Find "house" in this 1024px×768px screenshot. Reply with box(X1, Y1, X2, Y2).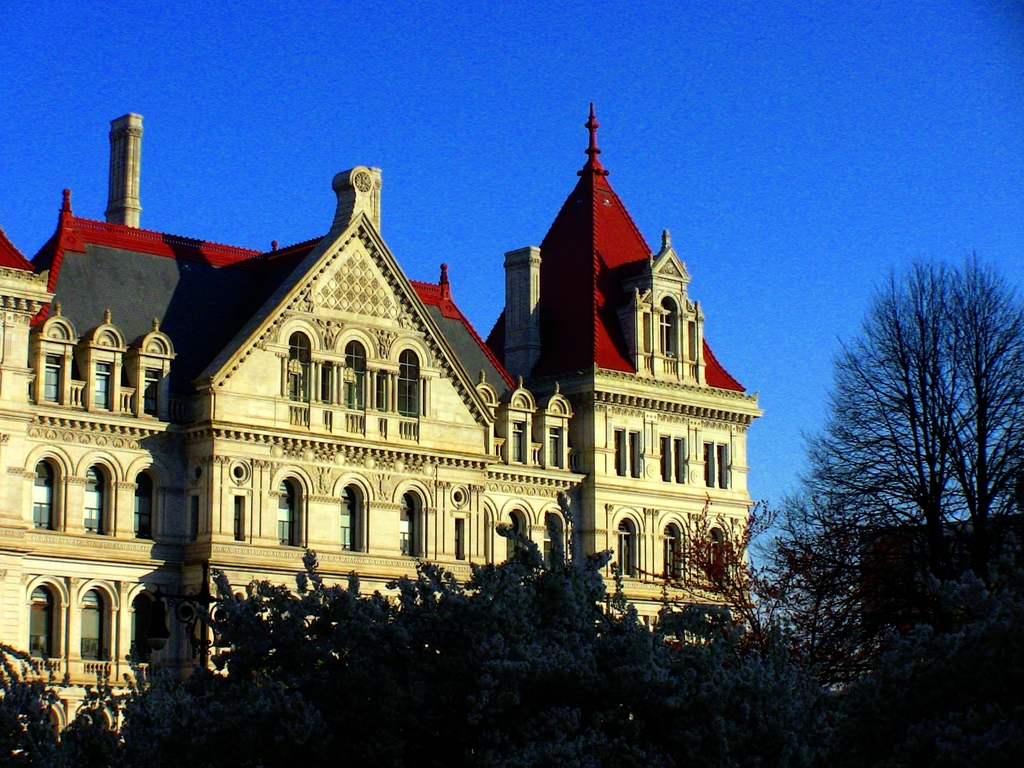
box(0, 102, 765, 757).
